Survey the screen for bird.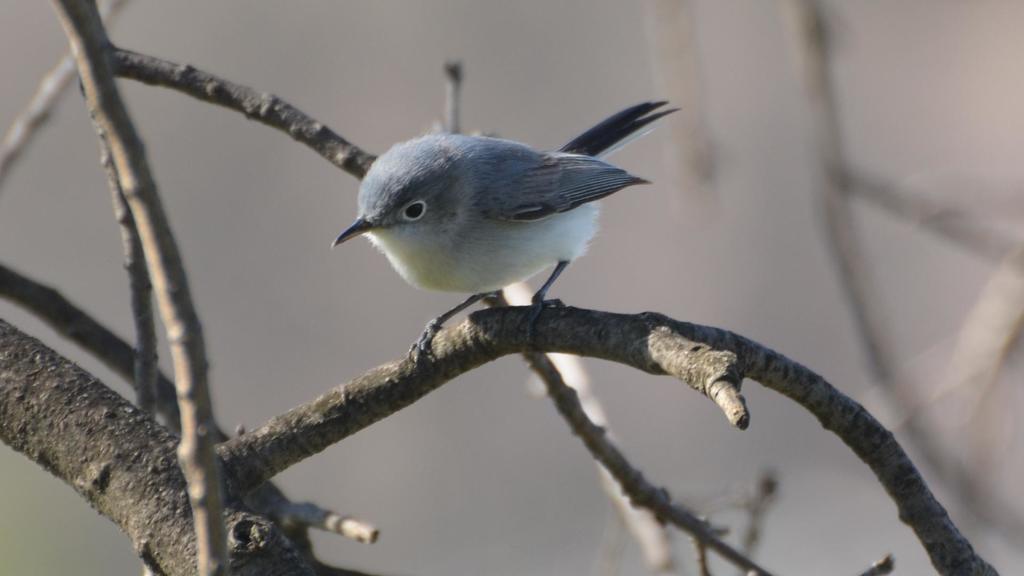
Survey found: rect(339, 103, 668, 345).
